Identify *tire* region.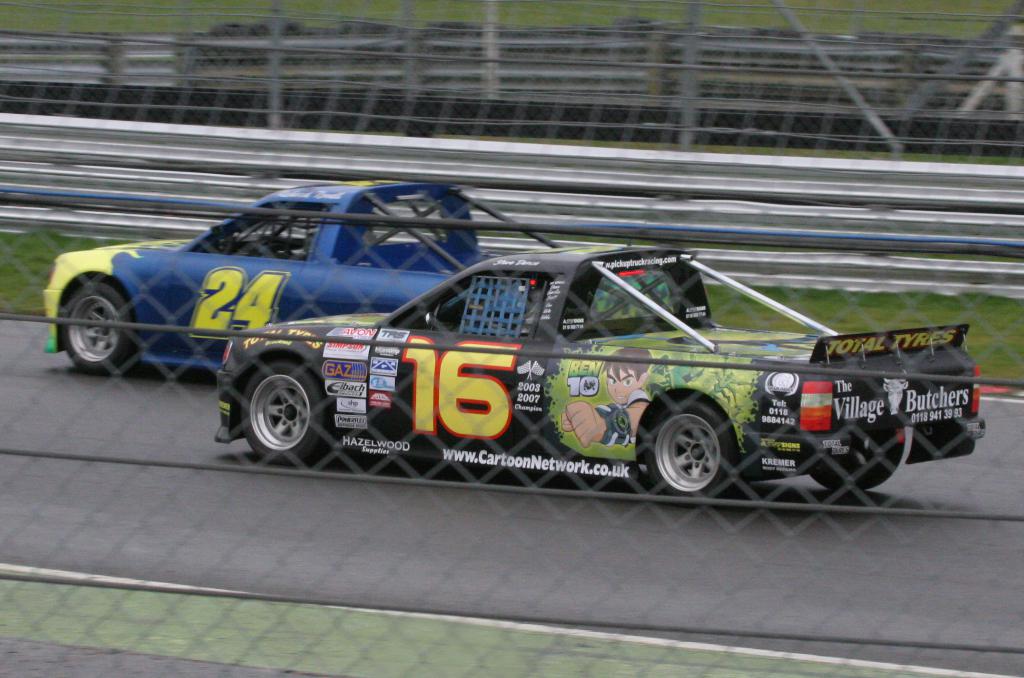
Region: [left=62, top=277, right=137, bottom=373].
